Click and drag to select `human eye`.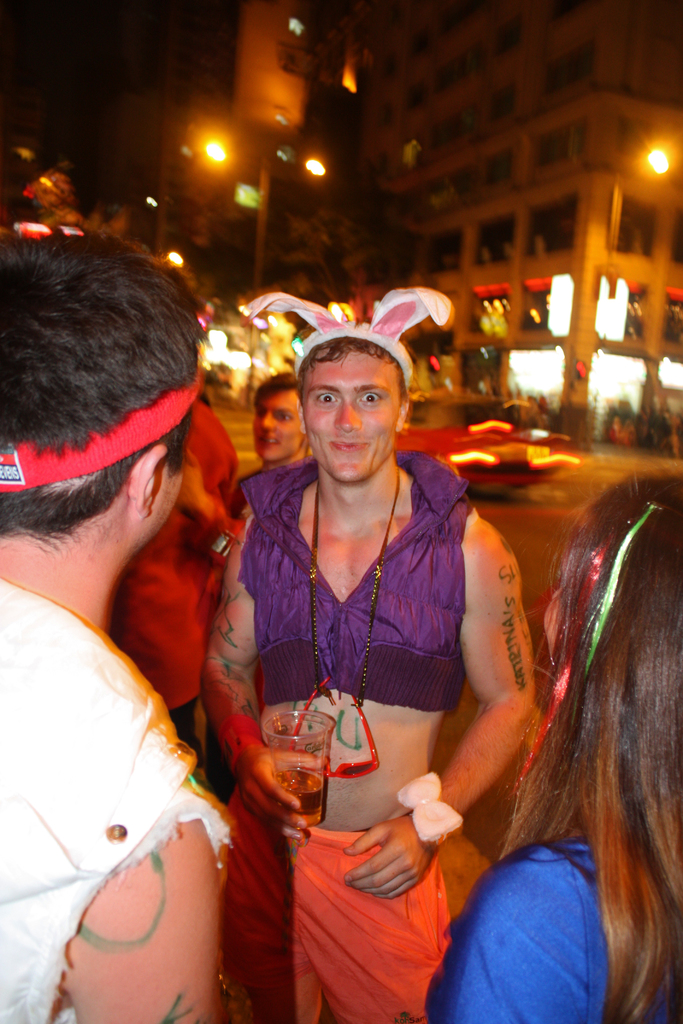
Selection: bbox=[315, 388, 340, 404].
